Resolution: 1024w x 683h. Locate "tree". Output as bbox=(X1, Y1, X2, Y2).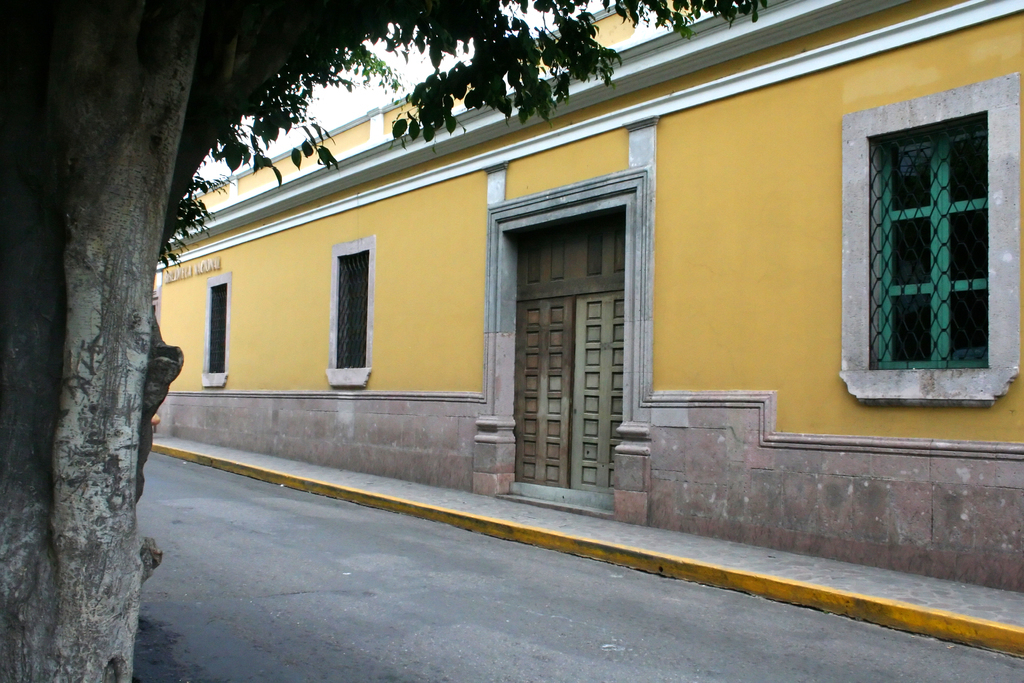
bbox=(0, 0, 774, 682).
